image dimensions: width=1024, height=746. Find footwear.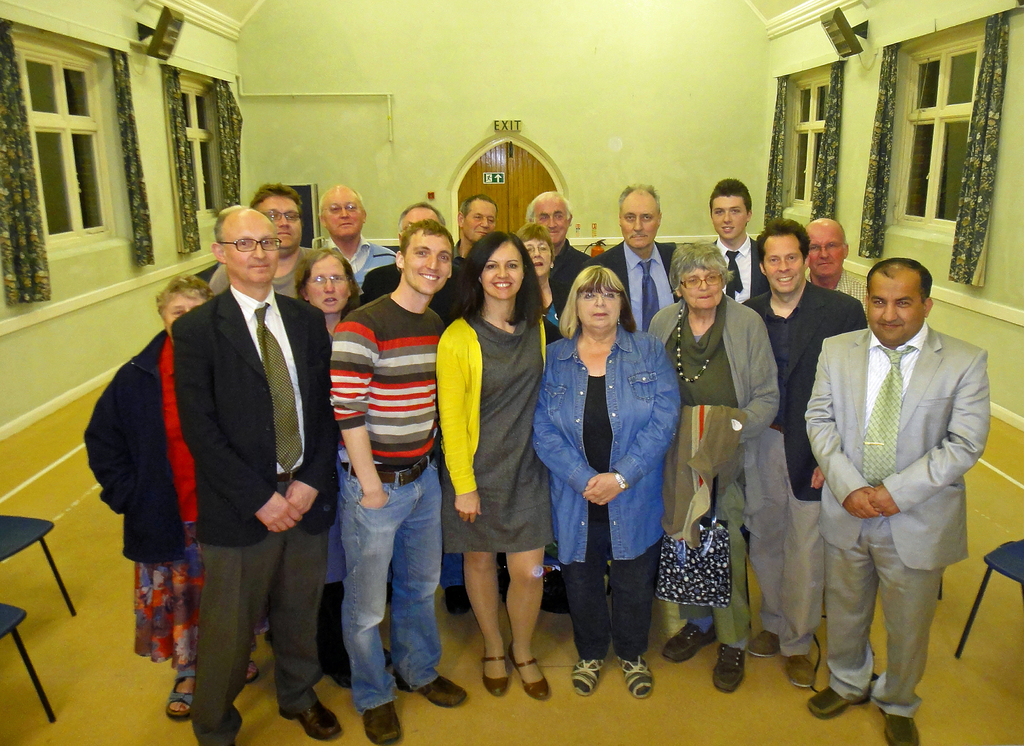
353/697/409/745.
